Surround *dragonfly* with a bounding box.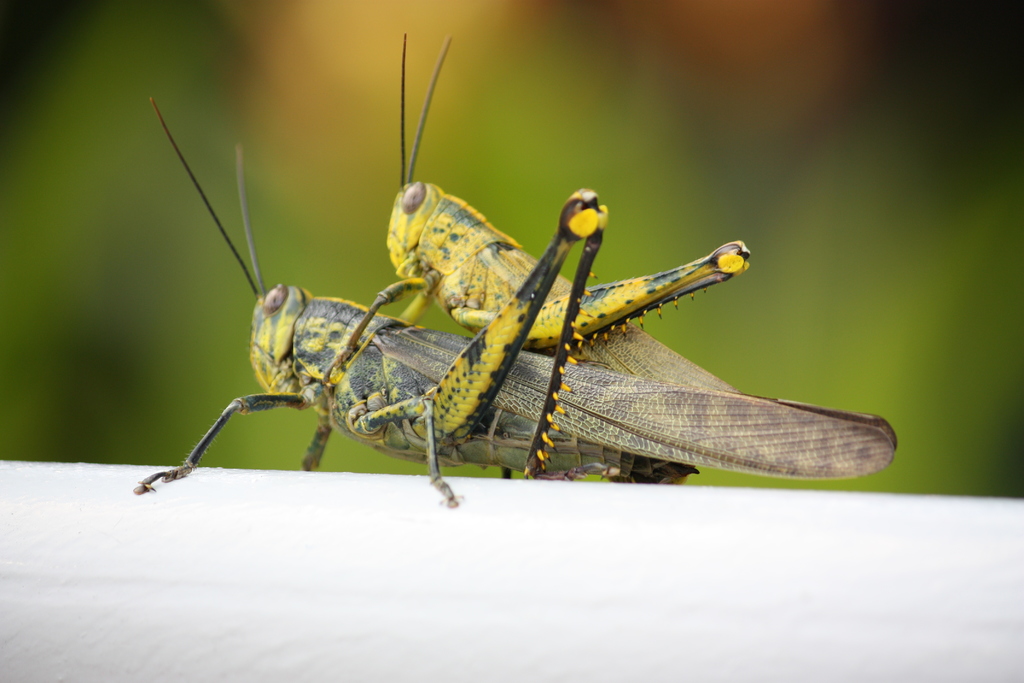
<bbox>136, 96, 900, 511</bbox>.
